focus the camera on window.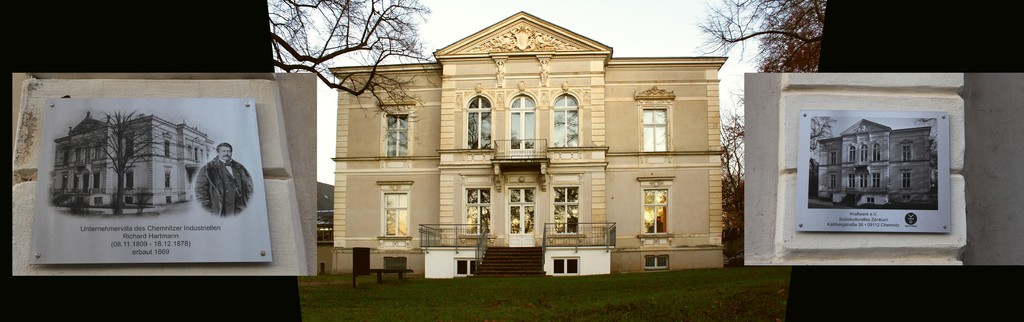
Focus region: {"x1": 186, "y1": 146, "x2": 191, "y2": 158}.
